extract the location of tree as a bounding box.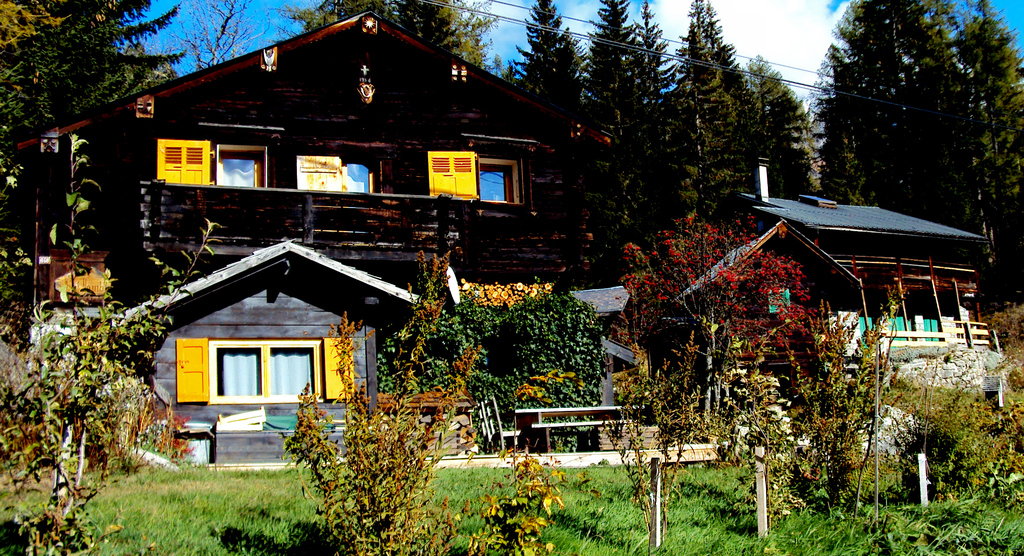
region(276, 245, 604, 555).
